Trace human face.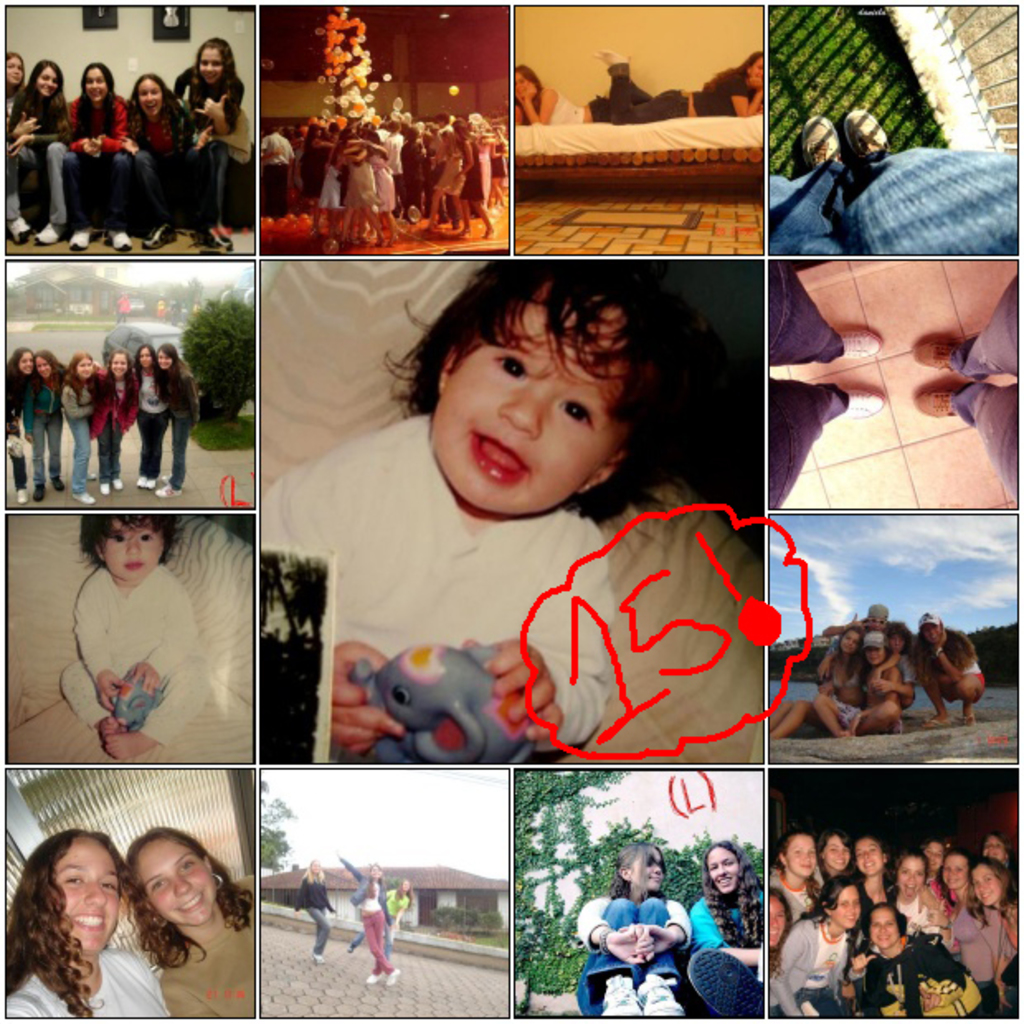
Traced to (x1=36, y1=69, x2=59, y2=97).
